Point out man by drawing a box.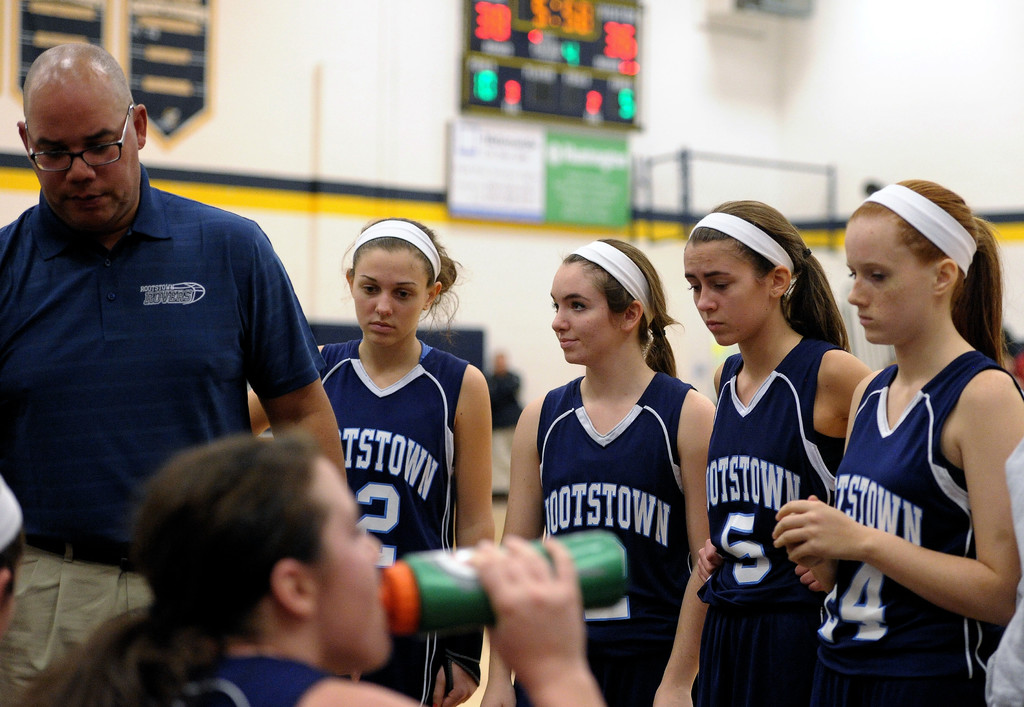
0,51,323,610.
